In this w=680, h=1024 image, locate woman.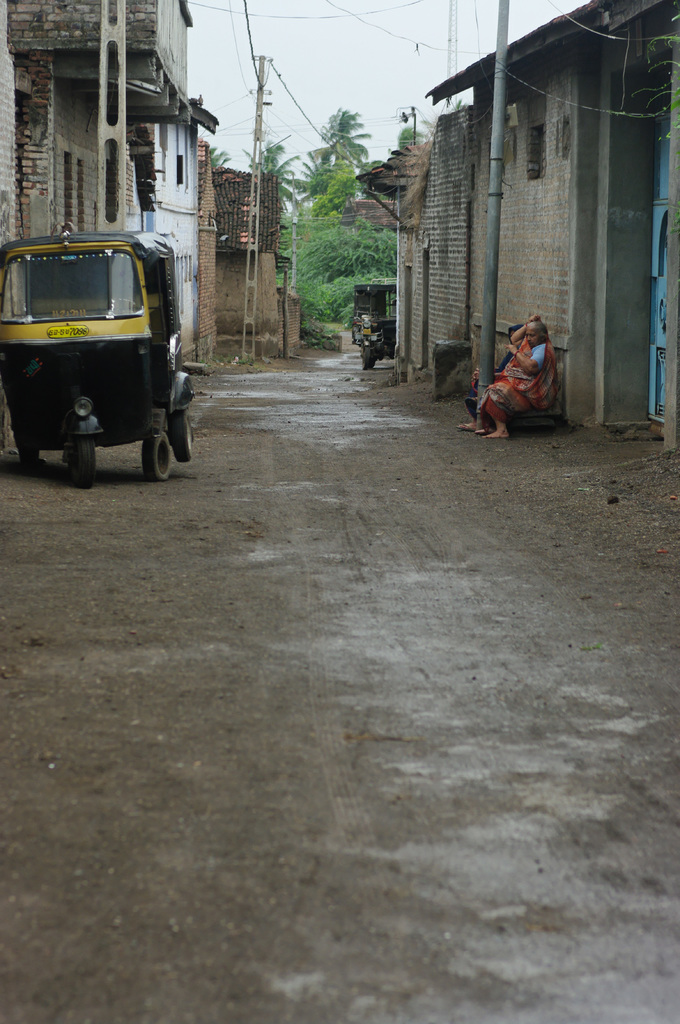
Bounding box: <bbox>466, 299, 569, 431</bbox>.
